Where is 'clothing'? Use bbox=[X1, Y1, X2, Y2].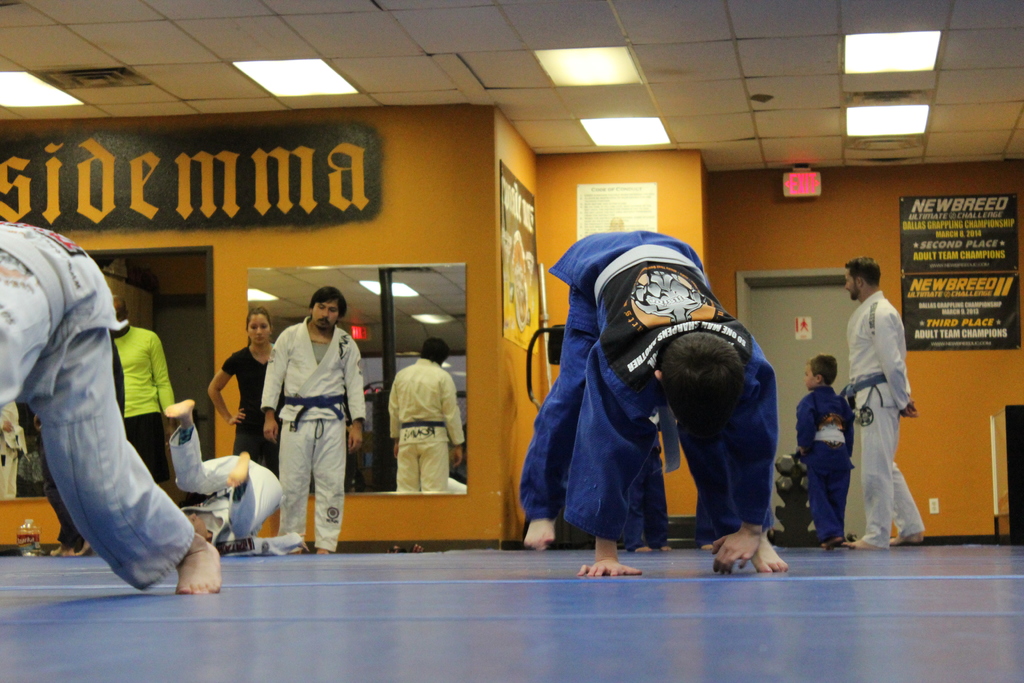
bbox=[0, 399, 26, 498].
